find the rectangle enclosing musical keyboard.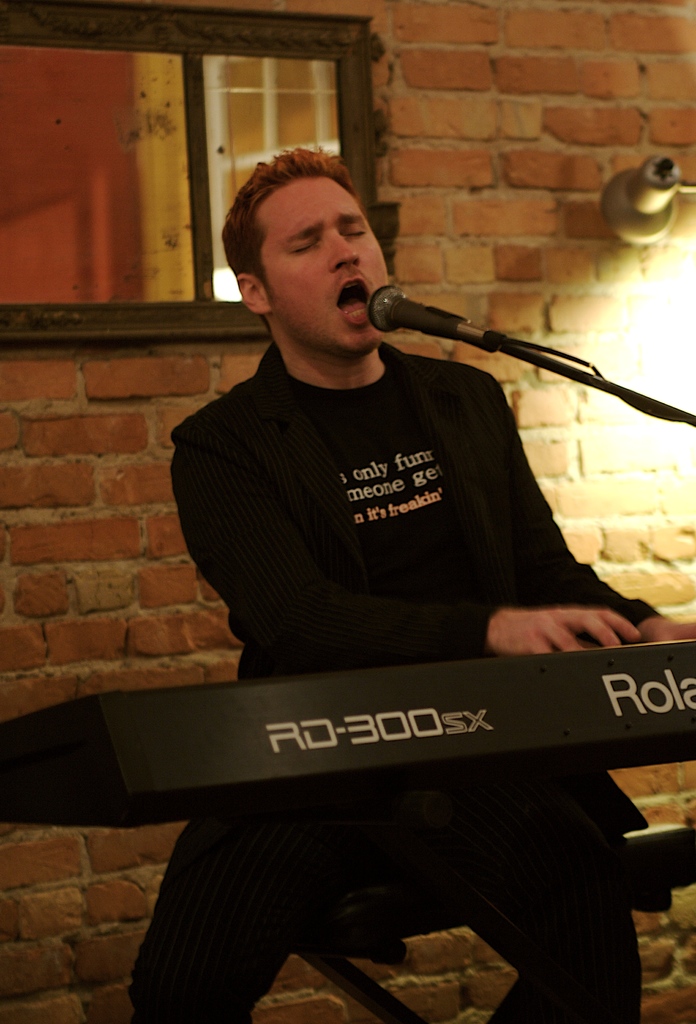
locate(0, 627, 695, 838).
